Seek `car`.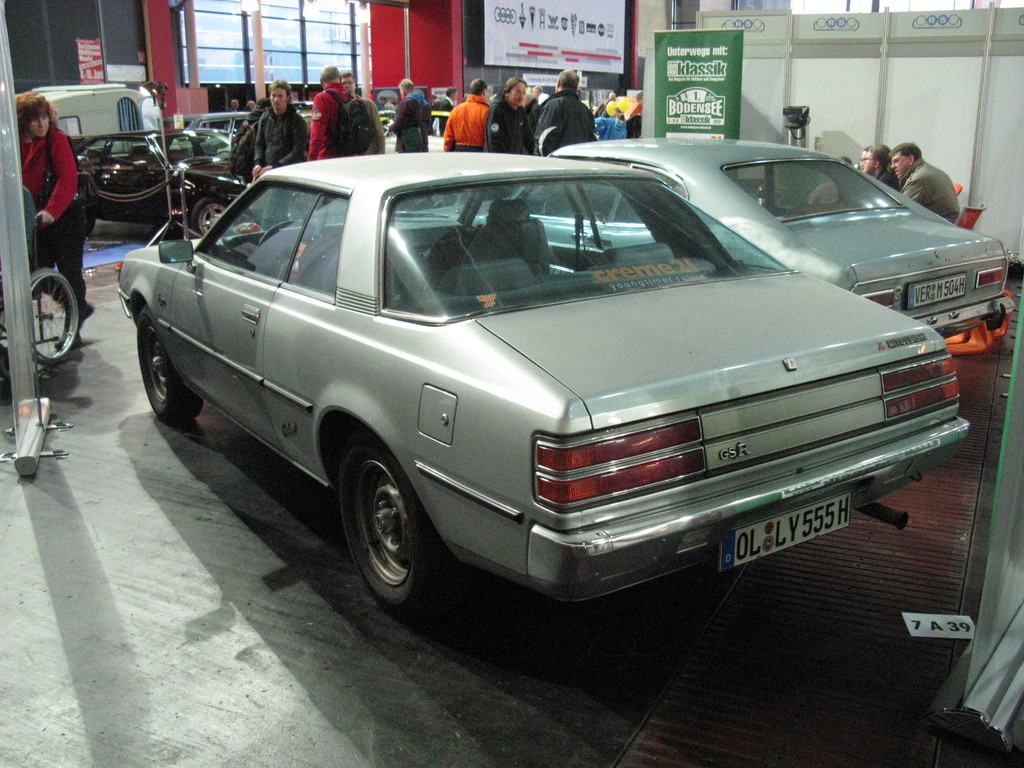
crop(120, 134, 962, 640).
